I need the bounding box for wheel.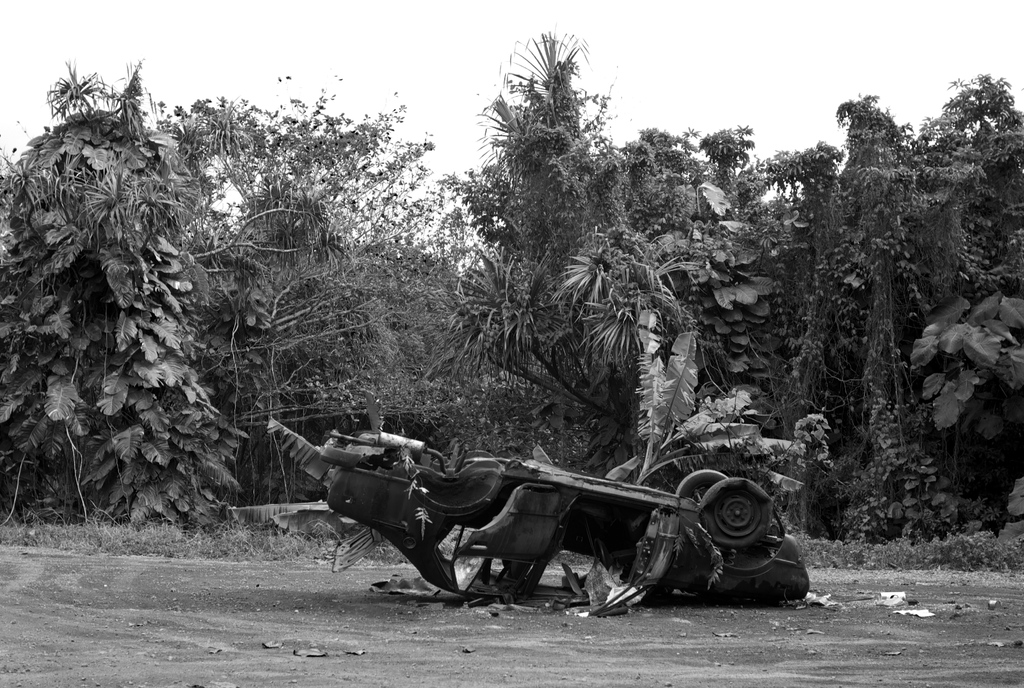
Here it is: region(695, 475, 777, 550).
